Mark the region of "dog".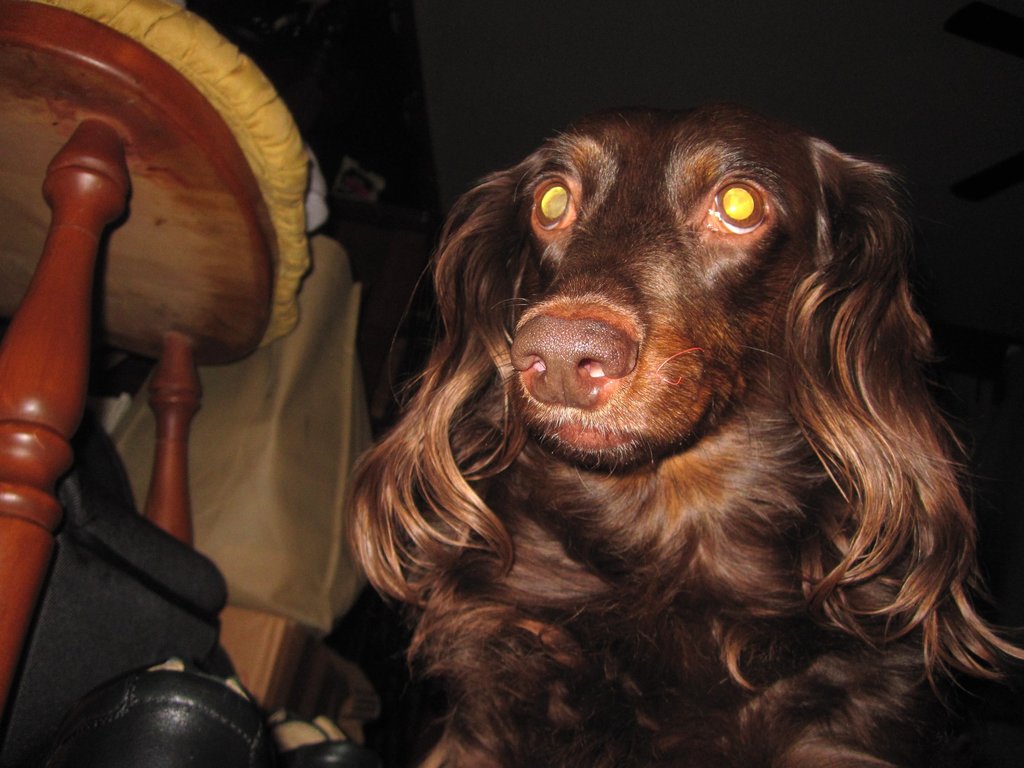
Region: 347, 106, 1023, 767.
